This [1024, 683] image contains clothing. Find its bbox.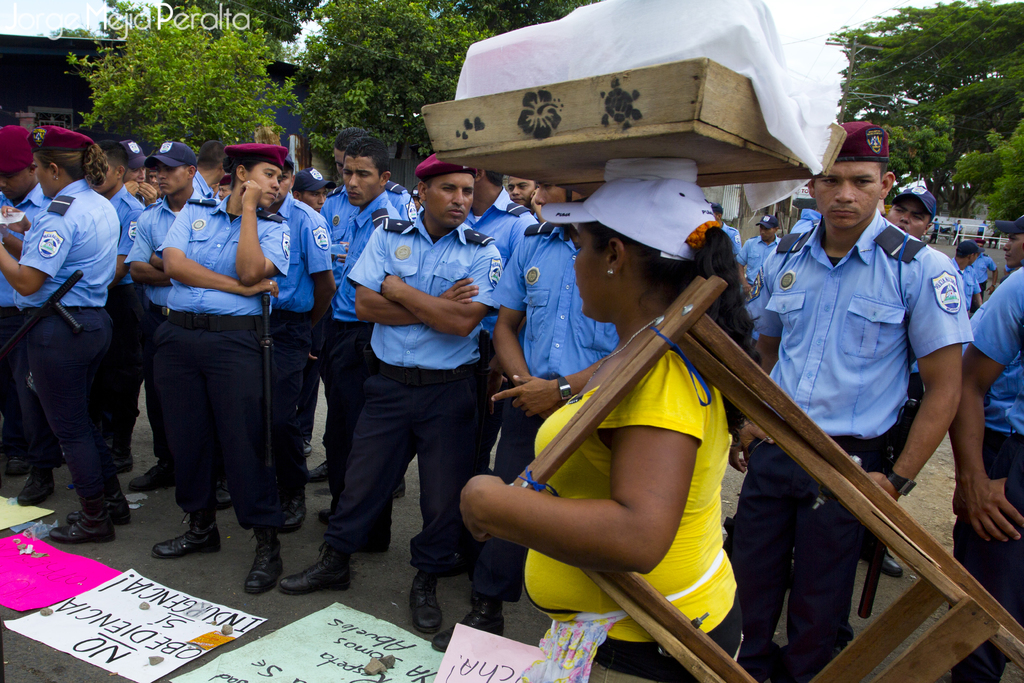
box=[950, 257, 979, 308].
